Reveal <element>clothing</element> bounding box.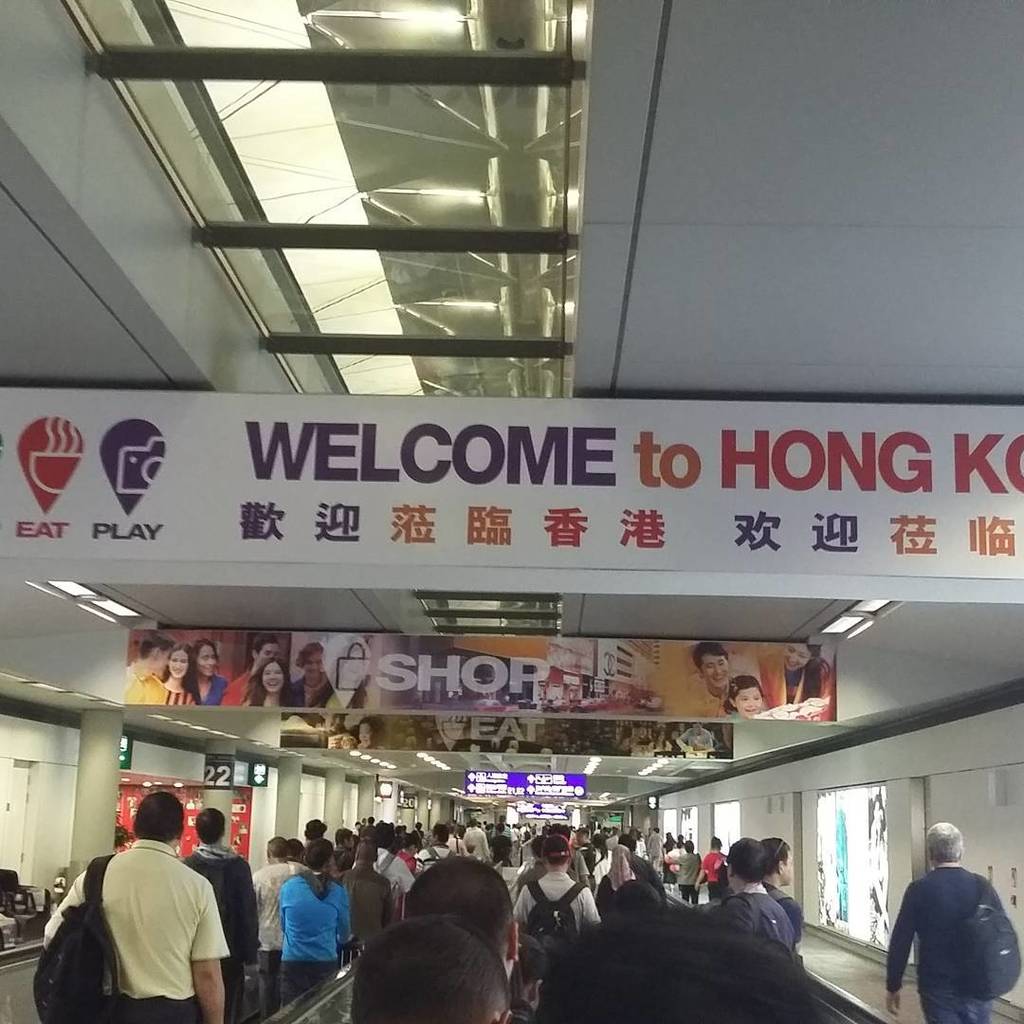
Revealed: Rect(51, 832, 232, 1023).
